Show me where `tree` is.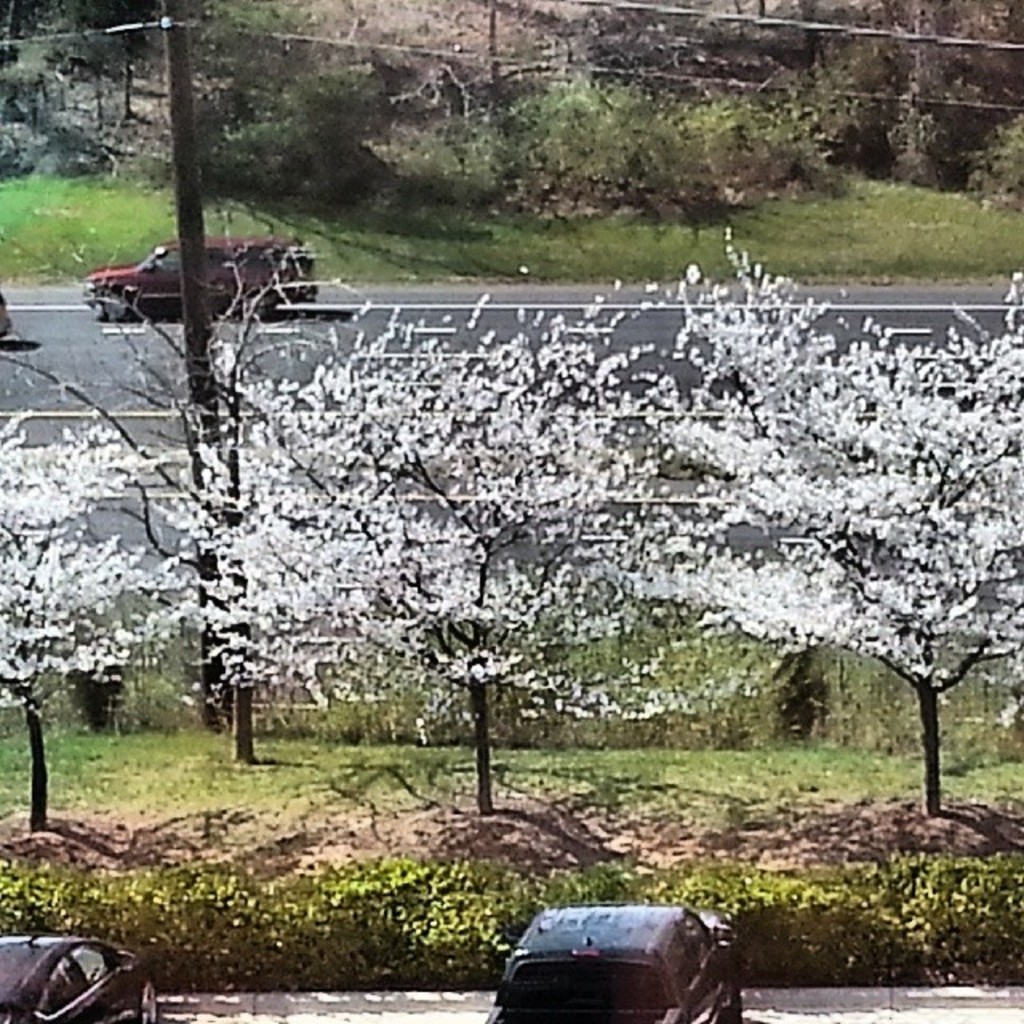
`tree` is at pyautogui.locateOnScreen(35, 5, 123, 136).
